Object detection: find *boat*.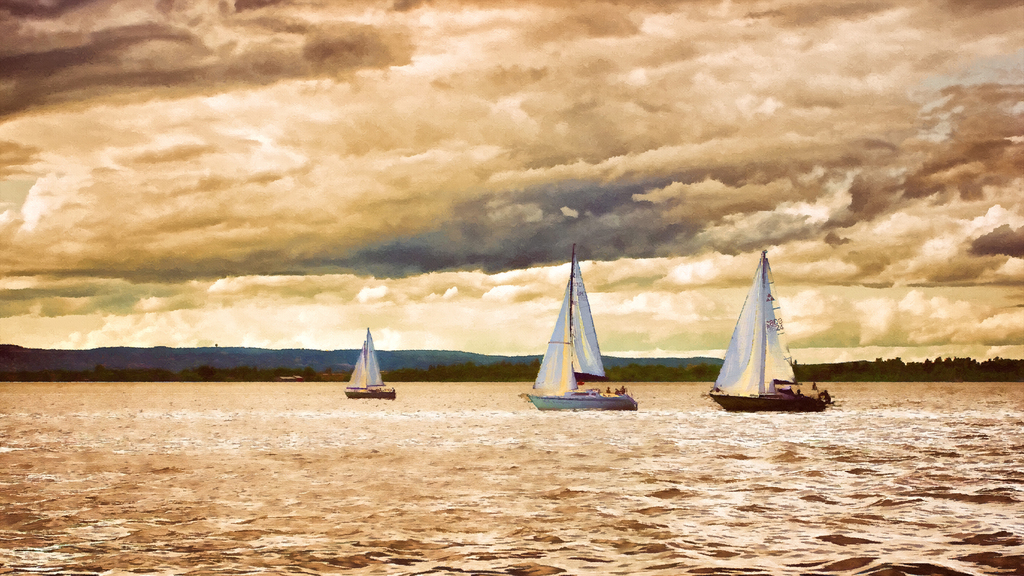
518/245/640/415.
